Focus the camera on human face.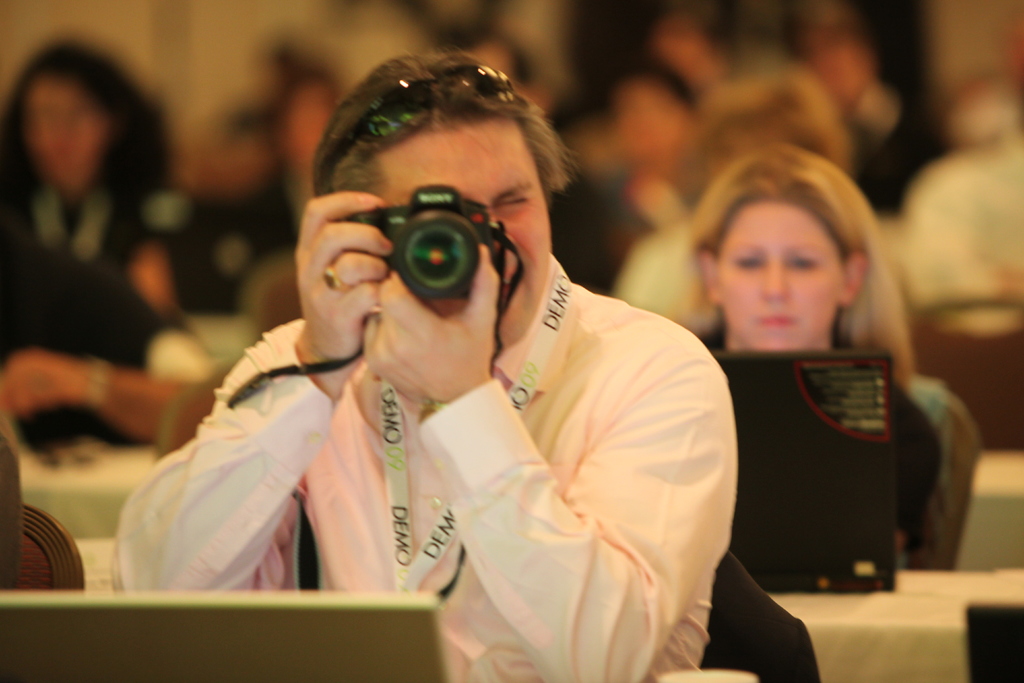
Focus region: 714/199/848/349.
